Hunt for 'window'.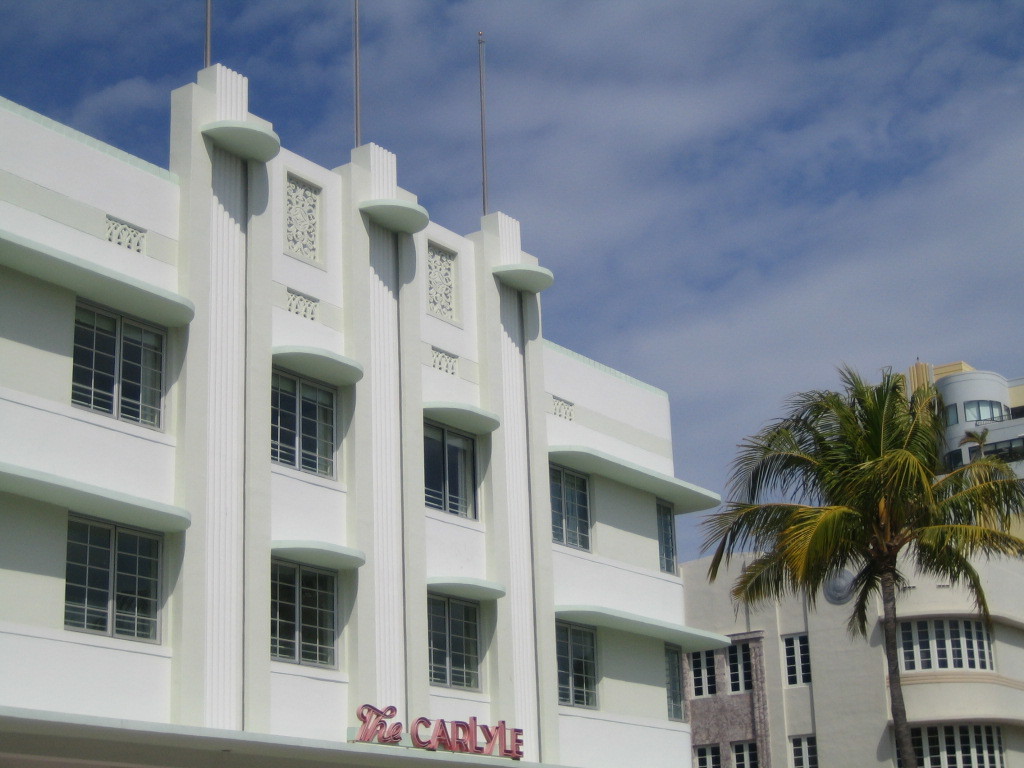
Hunted down at 428,417,482,528.
